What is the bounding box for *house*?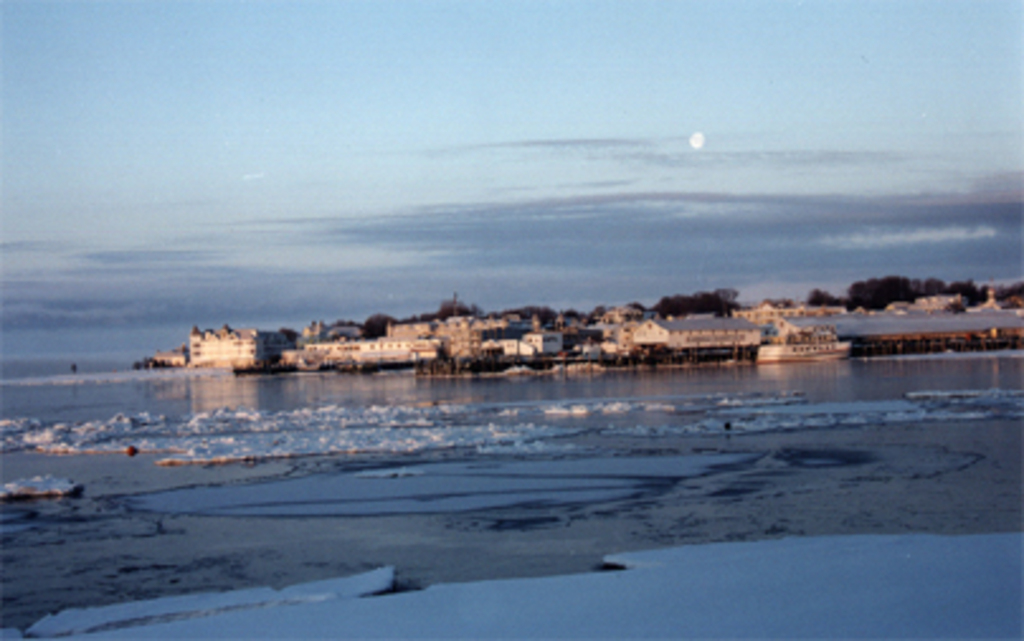
{"x1": 281, "y1": 319, "x2": 330, "y2": 362}.
